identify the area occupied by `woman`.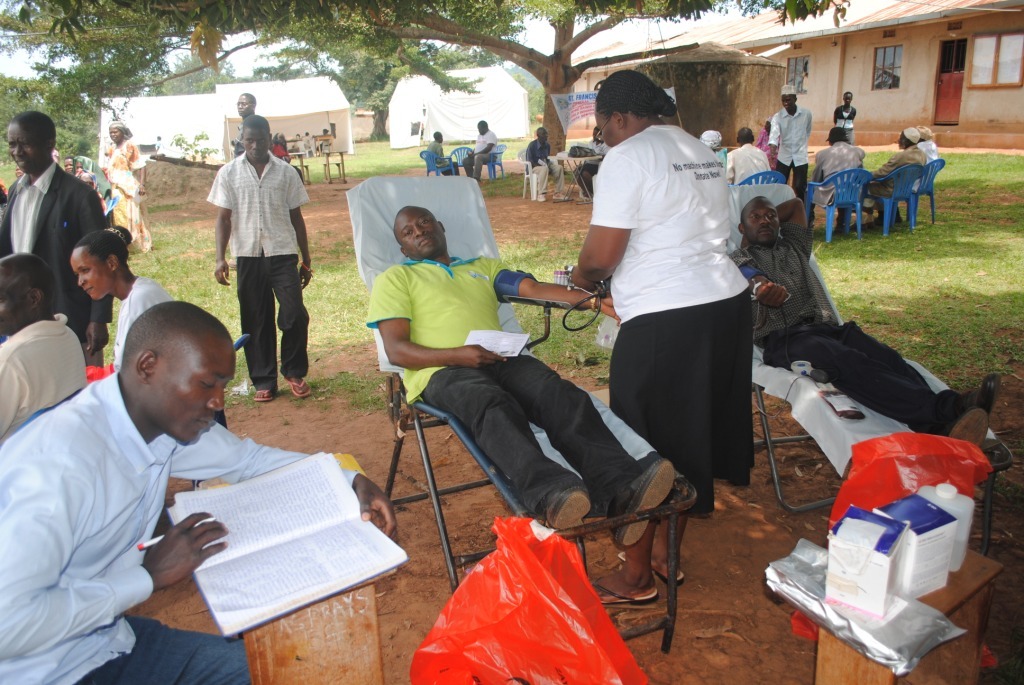
Area: bbox=(70, 214, 178, 377).
